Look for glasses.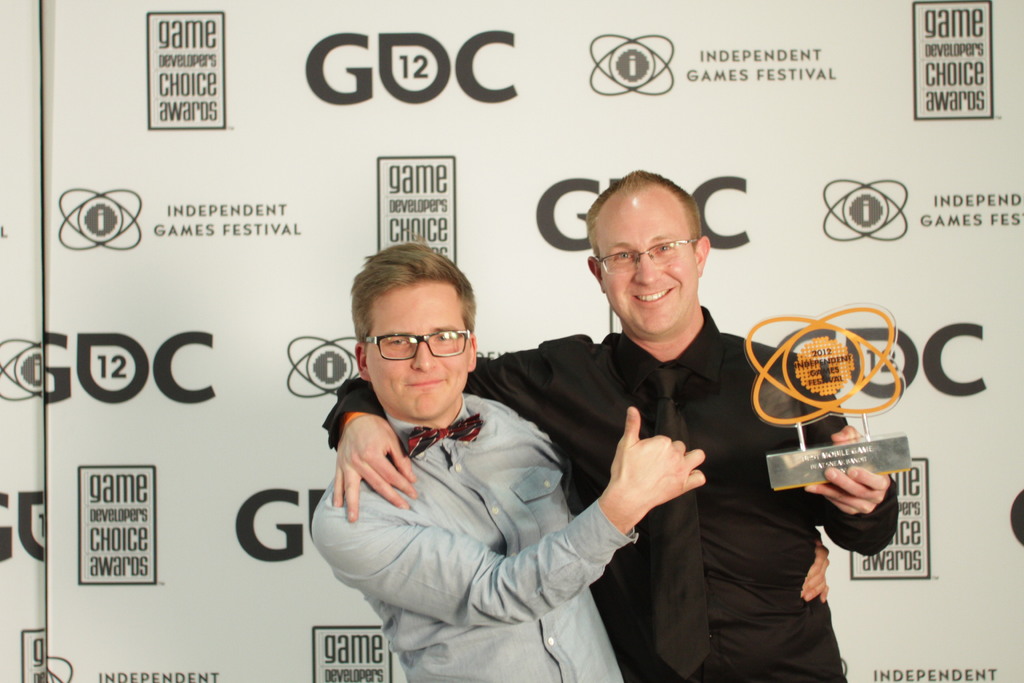
Found: [x1=362, y1=325, x2=474, y2=362].
